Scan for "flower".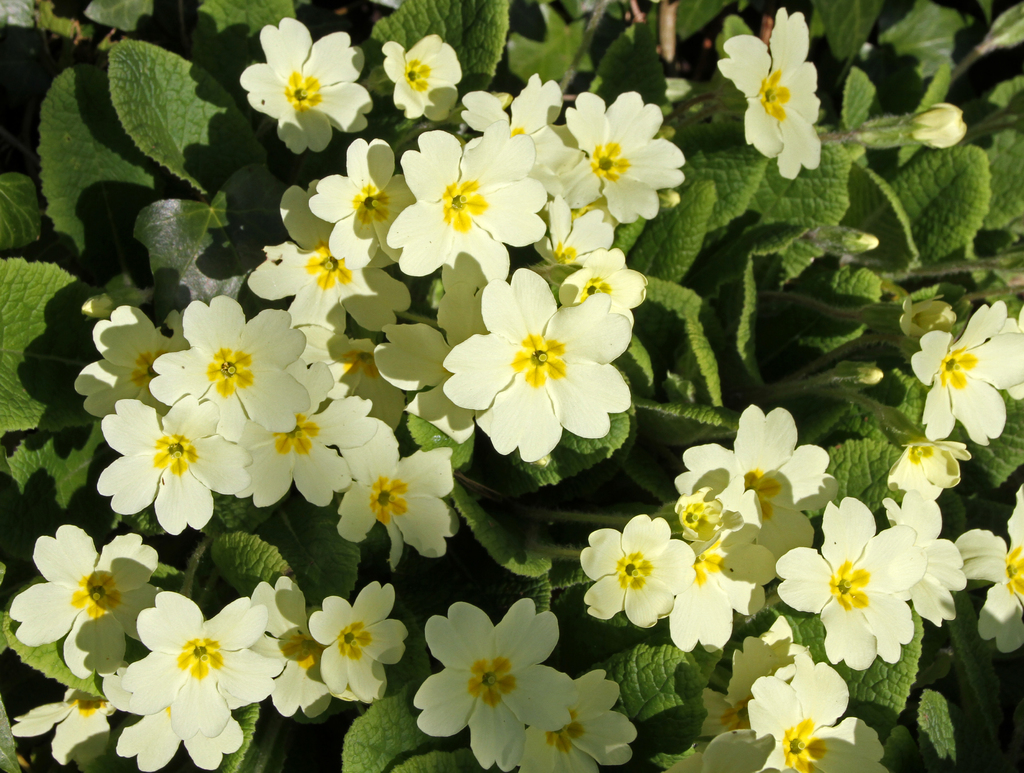
Scan result: BBox(429, 270, 627, 454).
